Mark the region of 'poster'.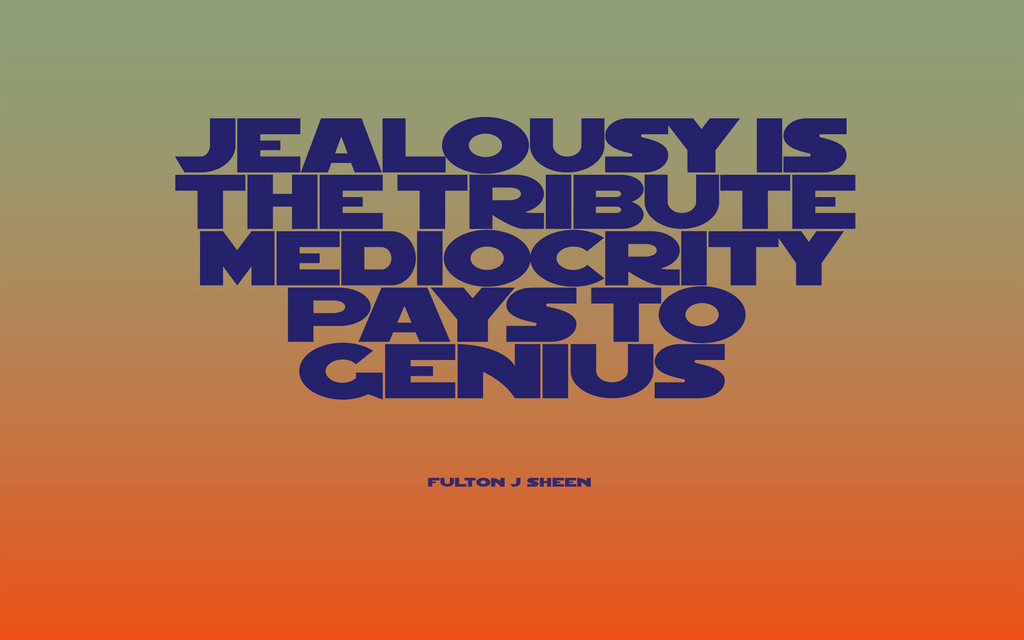
Region: bbox=[0, 0, 1023, 639].
